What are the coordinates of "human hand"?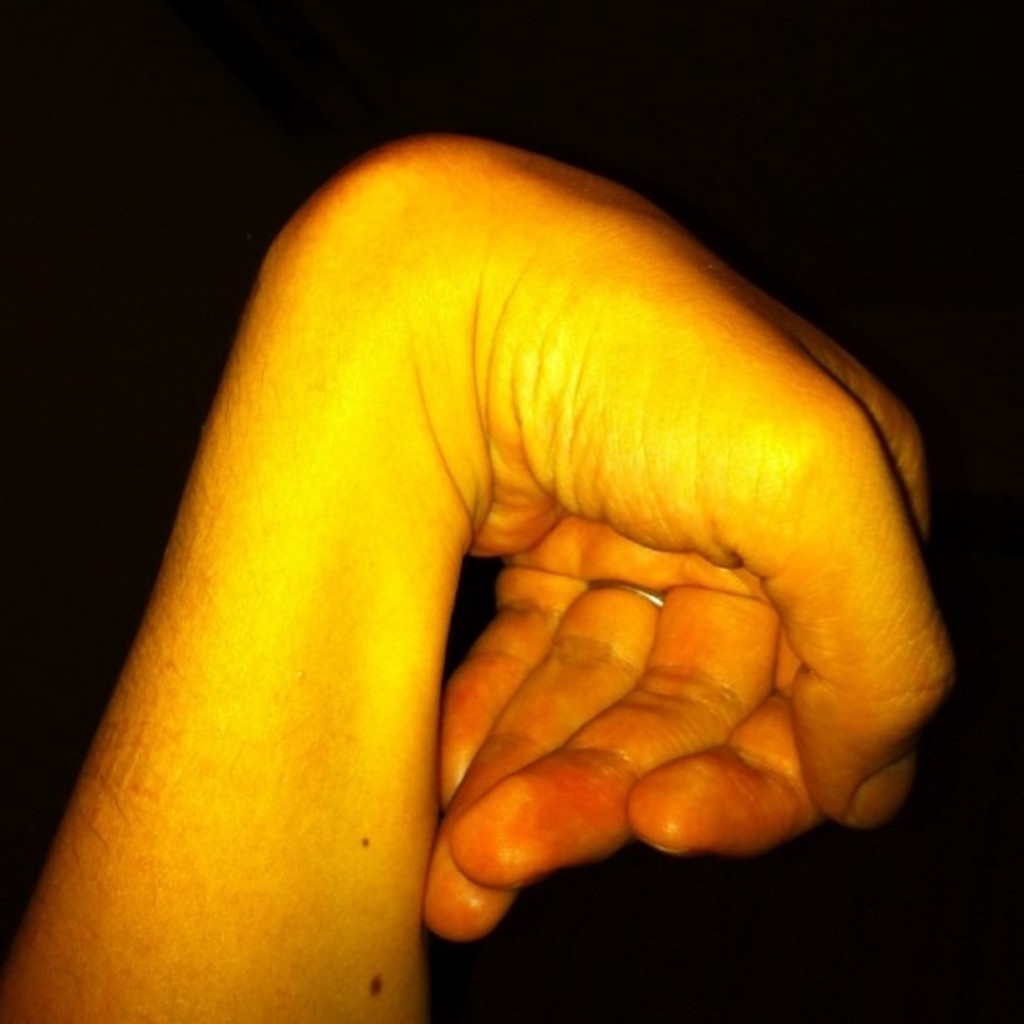
412, 134, 954, 930.
